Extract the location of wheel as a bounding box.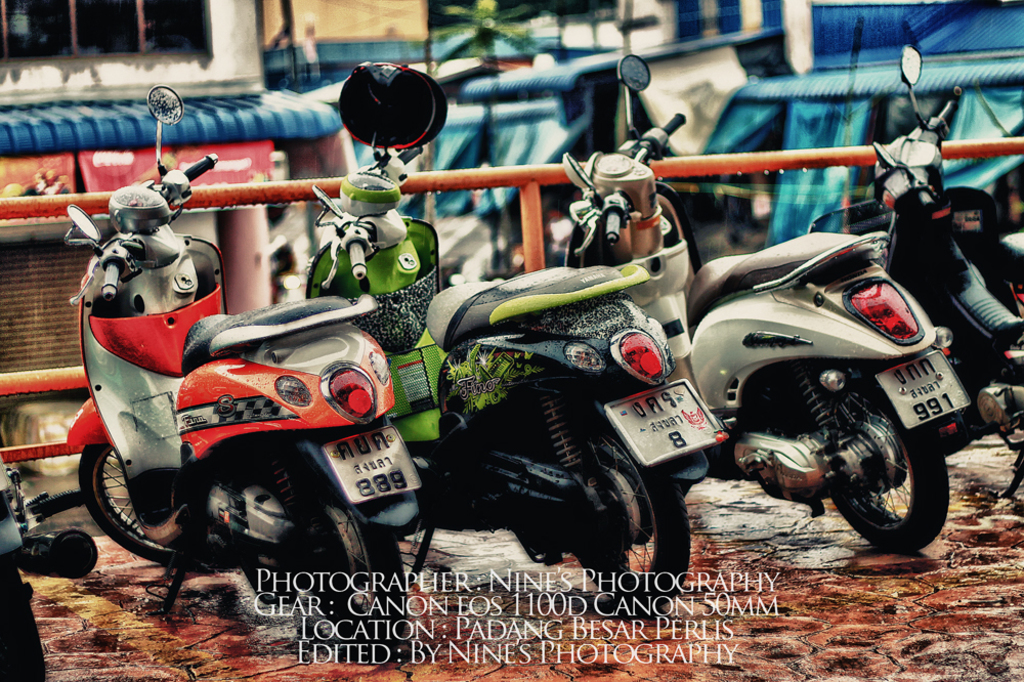
834:399:950:548.
